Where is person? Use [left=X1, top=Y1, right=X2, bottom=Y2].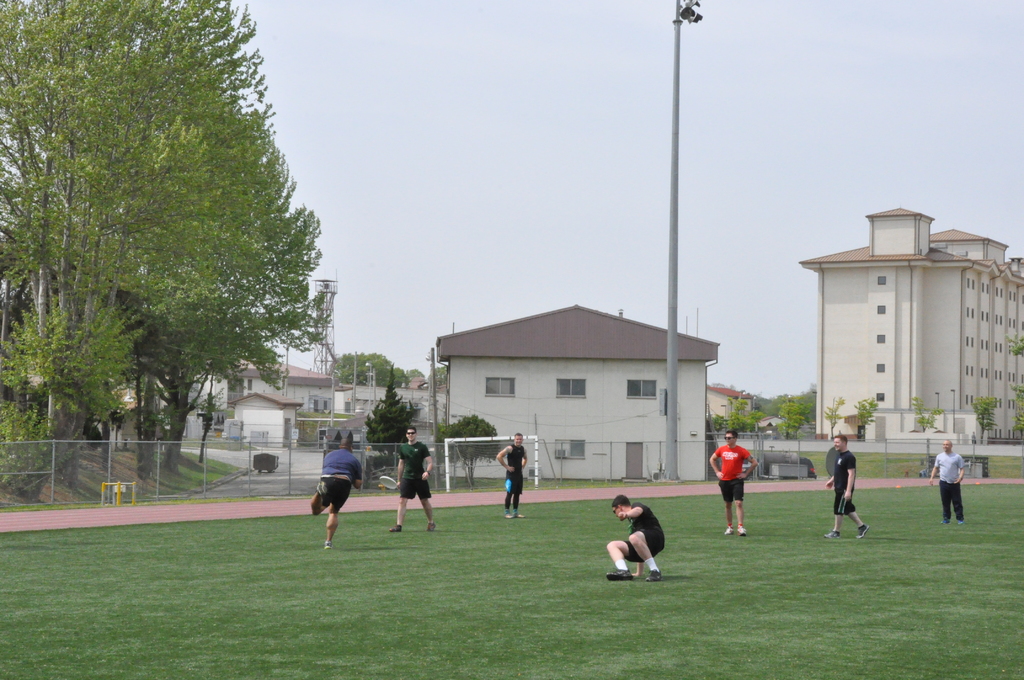
[left=311, top=446, right=365, bottom=553].
